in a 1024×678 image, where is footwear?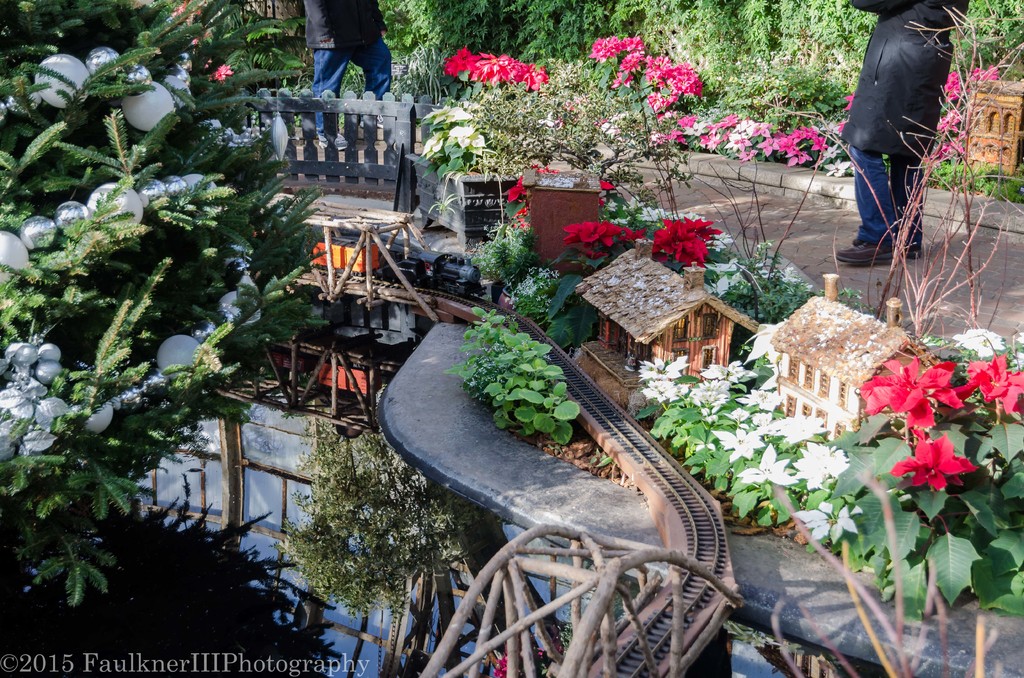
bbox(315, 131, 355, 150).
